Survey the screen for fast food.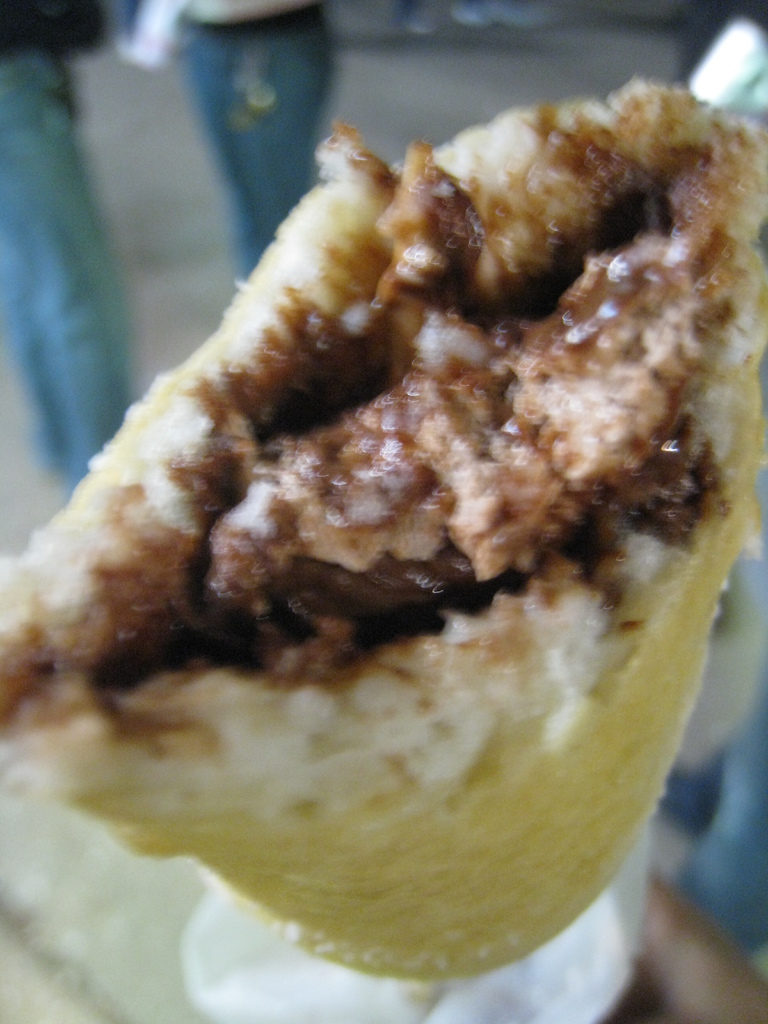
Survey found: (x1=0, y1=70, x2=721, y2=969).
